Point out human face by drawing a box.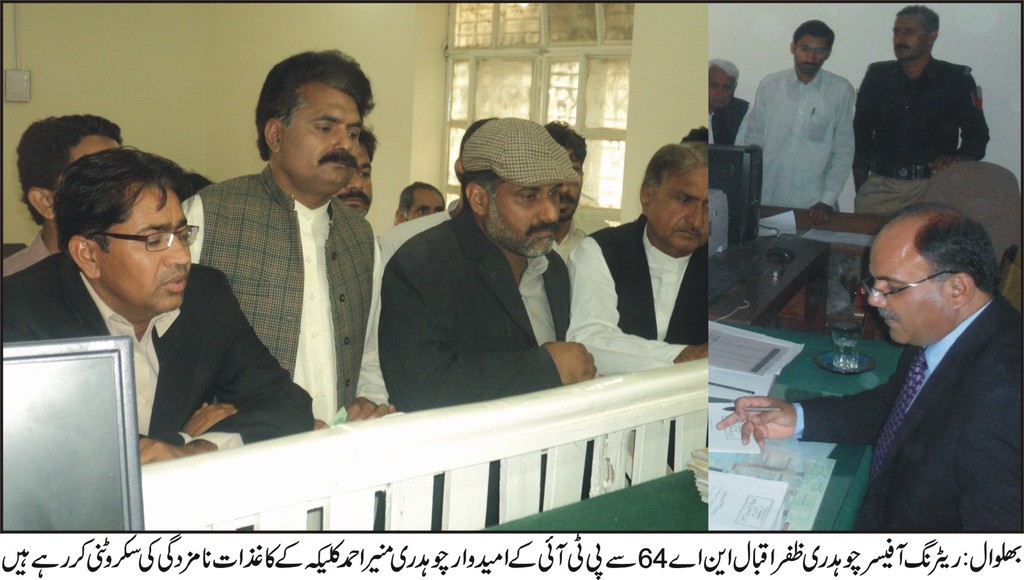
Rect(275, 85, 366, 194).
